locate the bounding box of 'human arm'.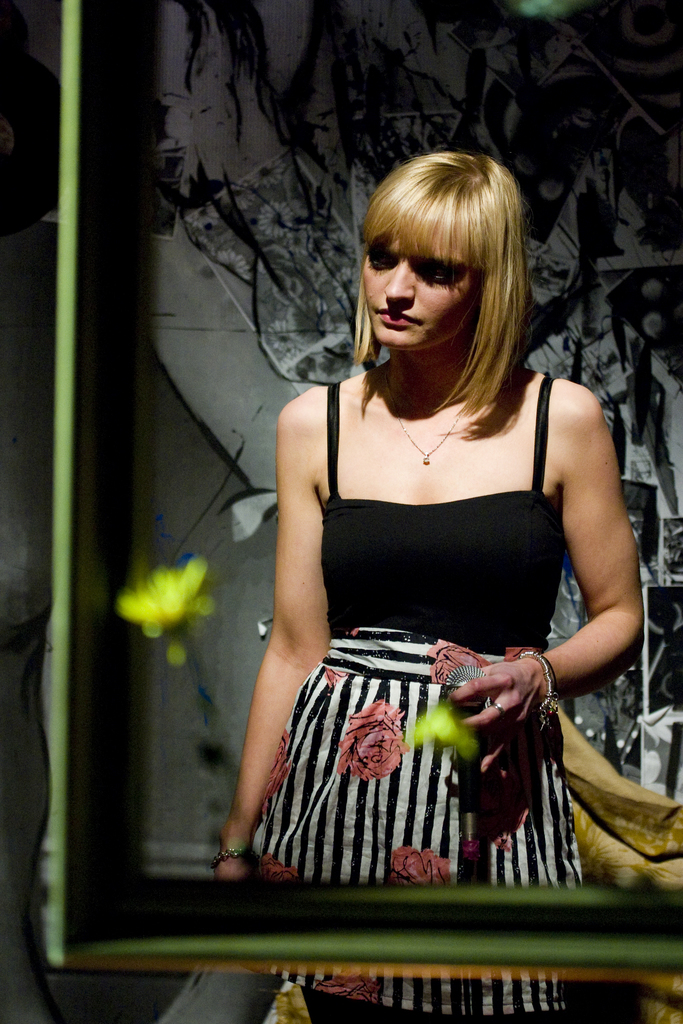
Bounding box: Rect(448, 399, 646, 777).
